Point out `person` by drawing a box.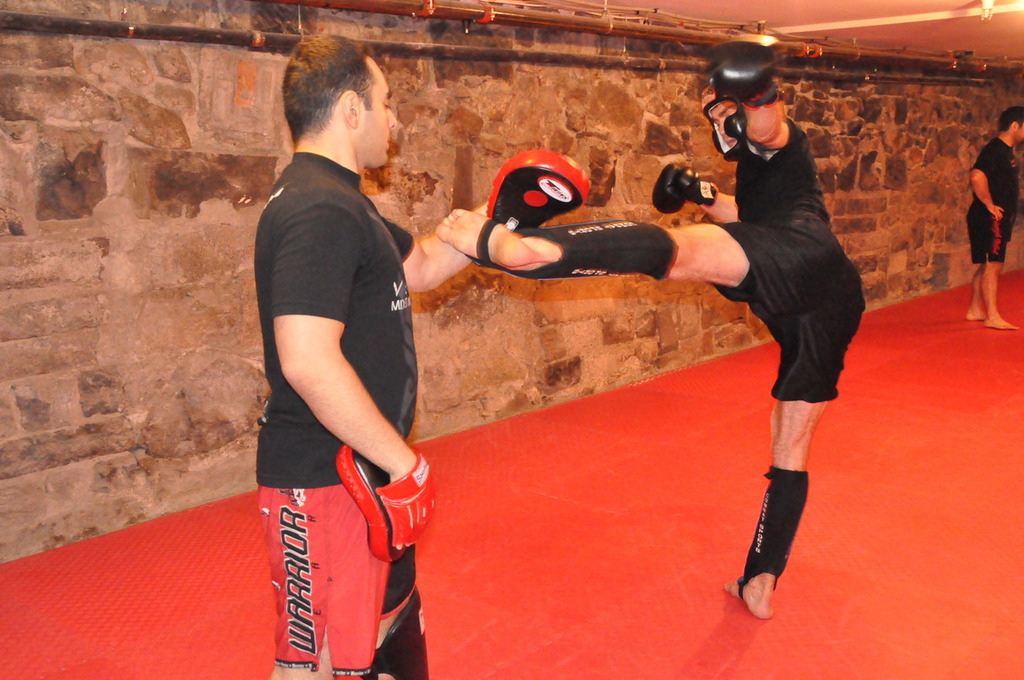
{"left": 439, "top": 37, "right": 870, "bottom": 623}.
